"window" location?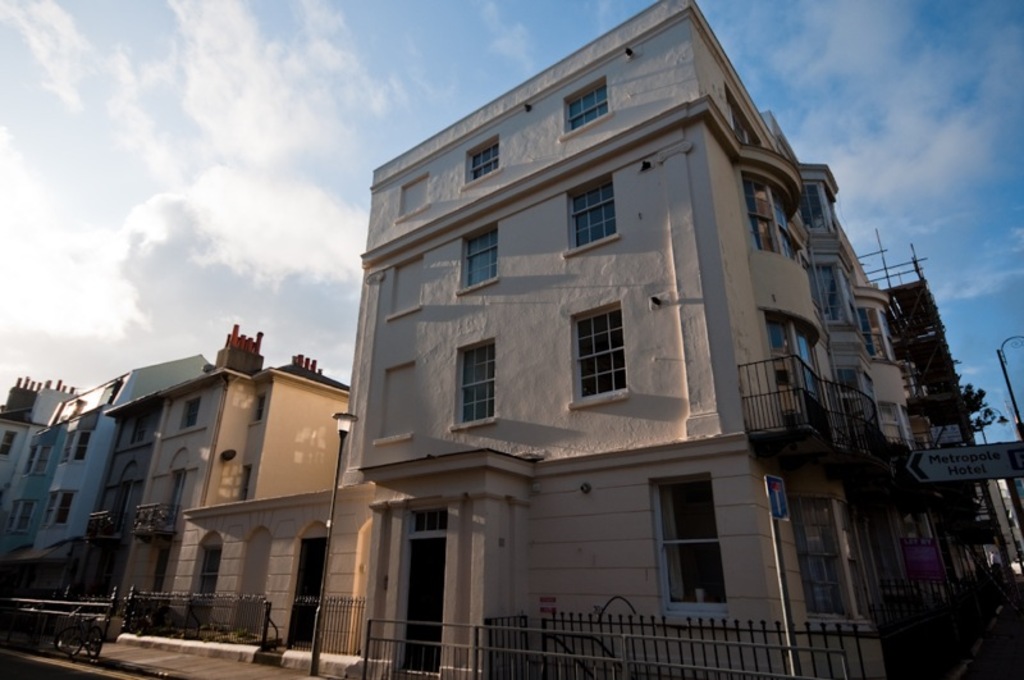
bbox=(246, 389, 262, 425)
